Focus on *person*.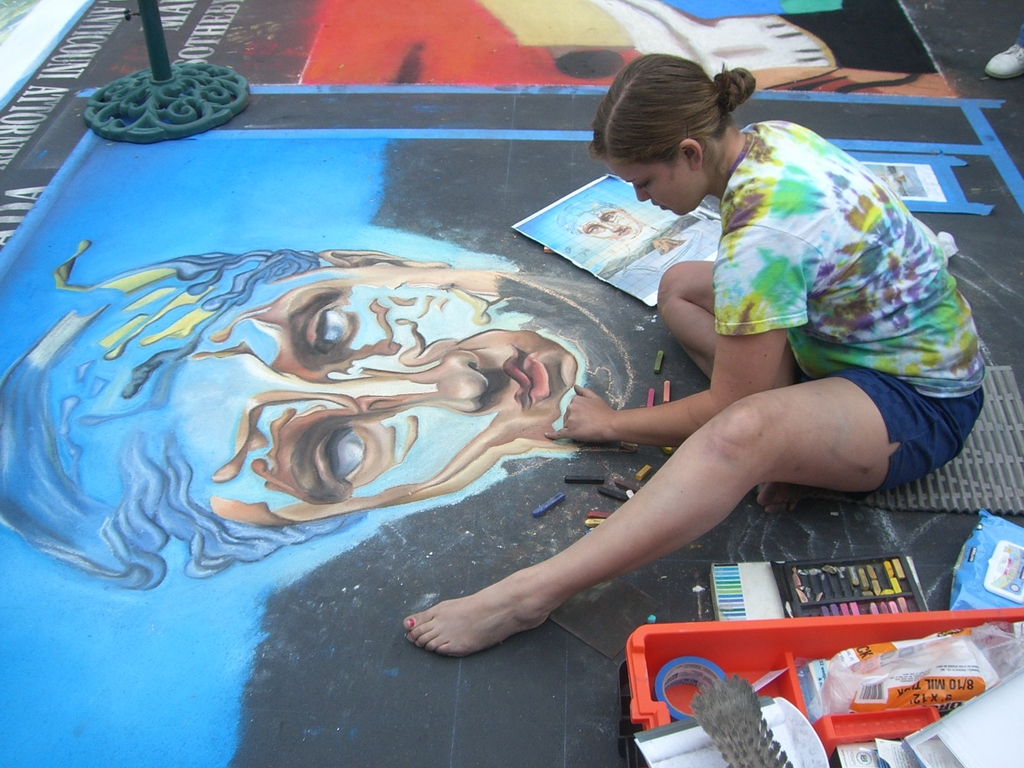
Focused at l=0, t=241, r=634, b=591.
